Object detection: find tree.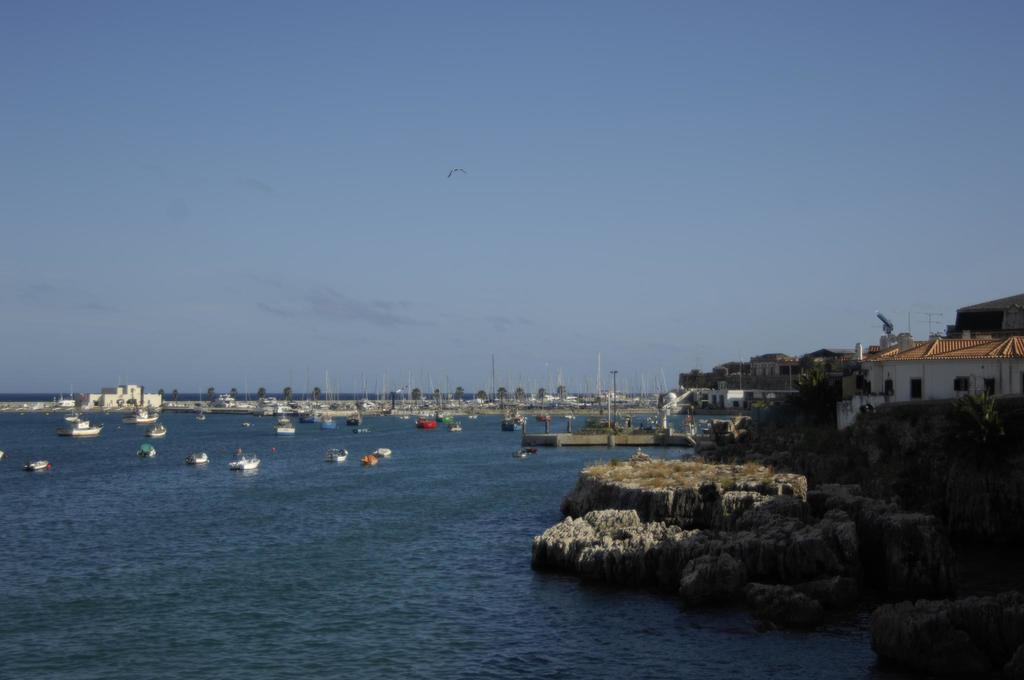
[435,387,440,406].
